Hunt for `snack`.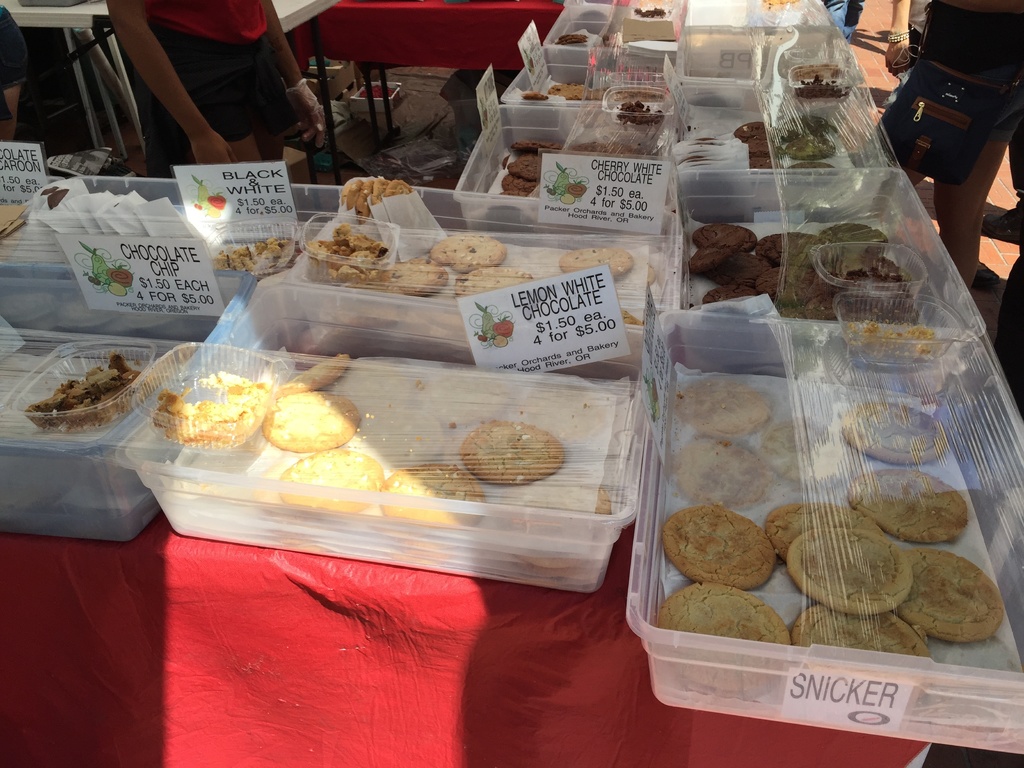
Hunted down at <region>559, 249, 636, 285</region>.
